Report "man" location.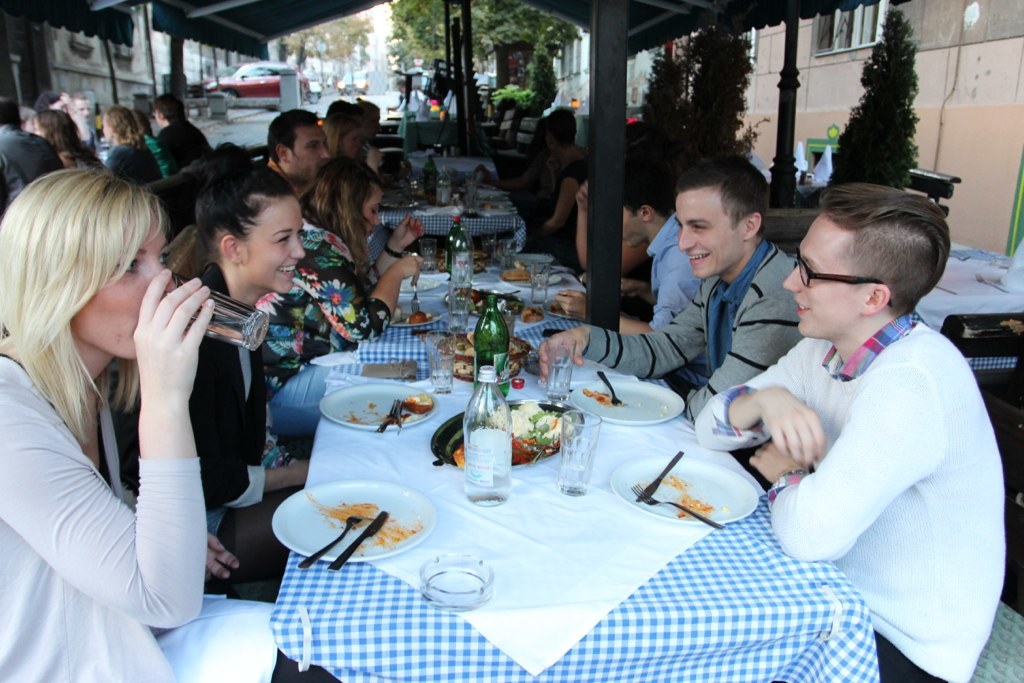
Report: region(553, 179, 700, 332).
